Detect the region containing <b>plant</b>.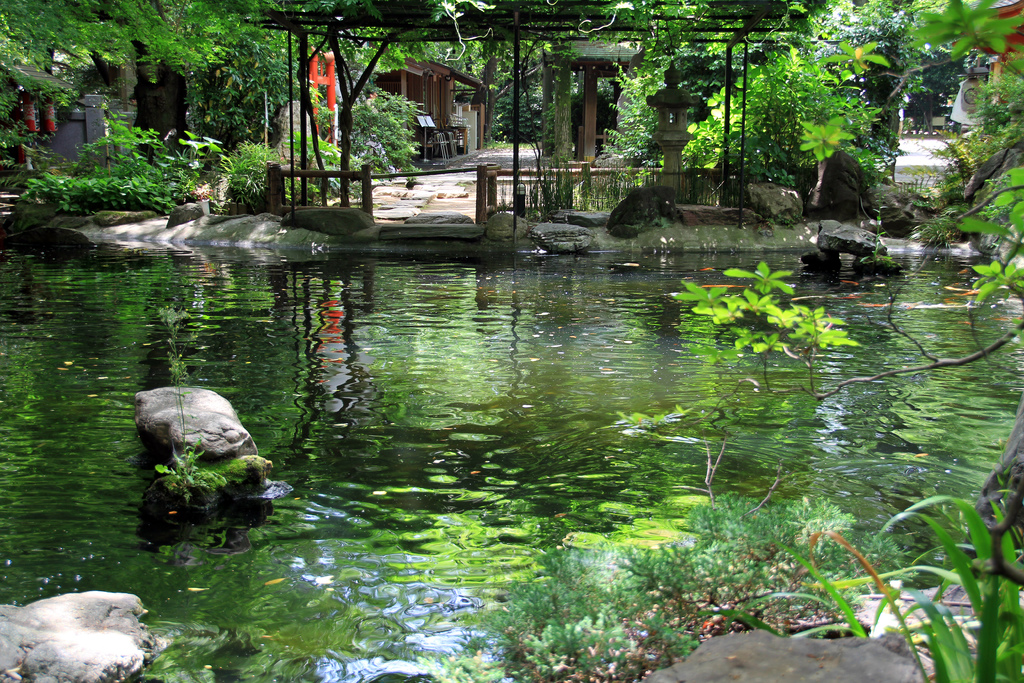
<region>681, 50, 916, 192</region>.
